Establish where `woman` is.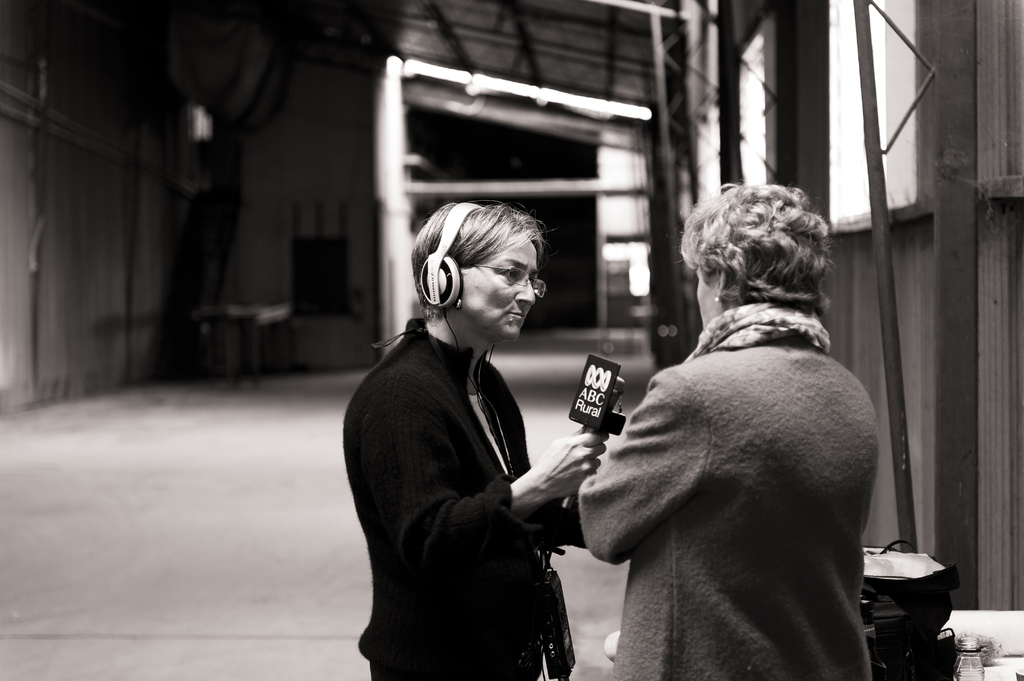
Established at bbox=(350, 184, 600, 680).
